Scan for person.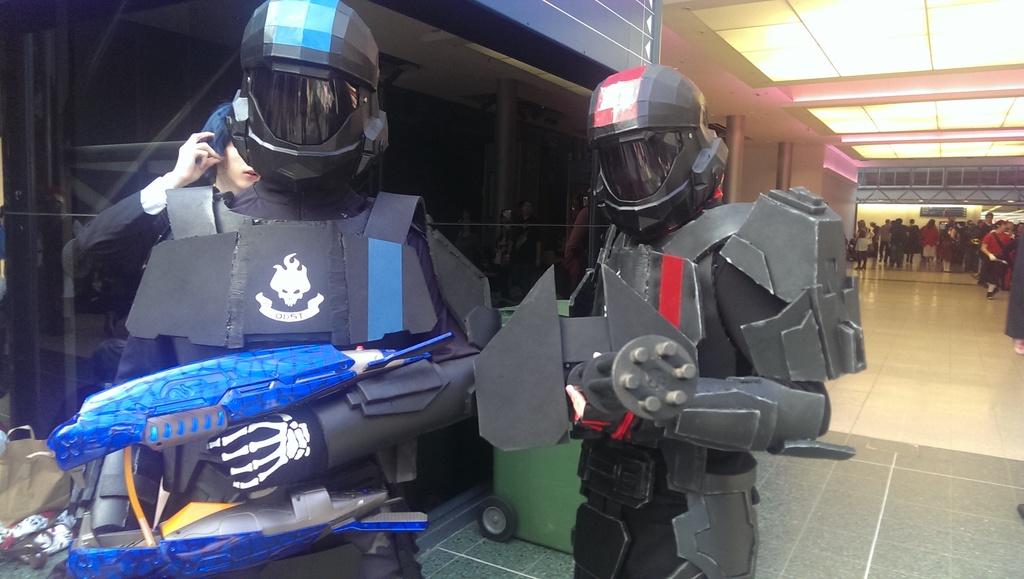
Scan result: [left=75, top=99, right=260, bottom=268].
